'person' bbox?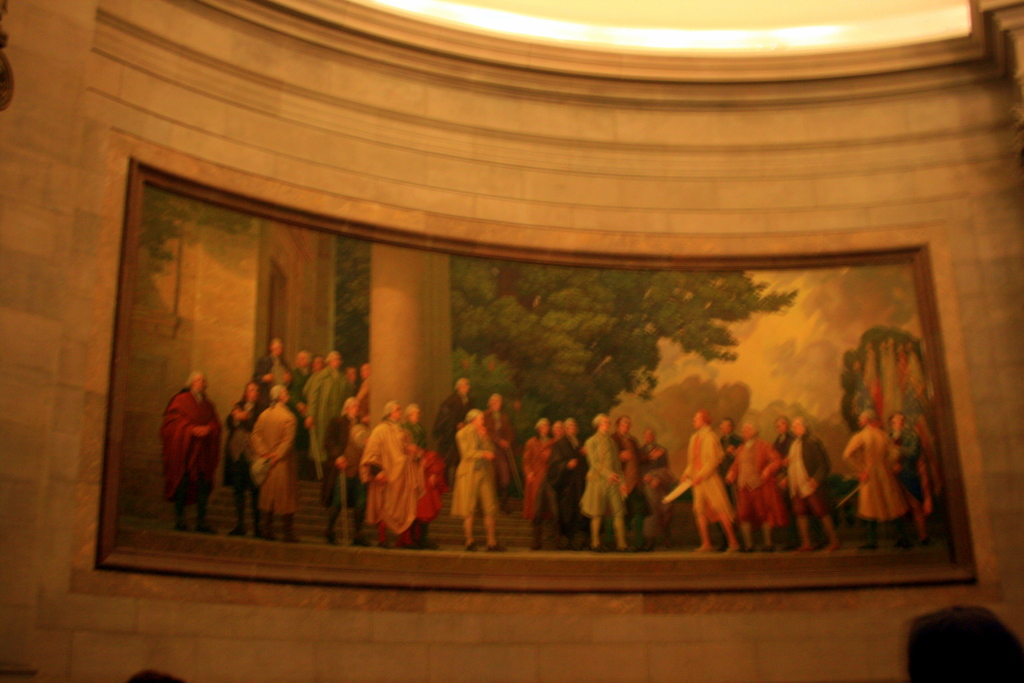
(840,411,923,550)
